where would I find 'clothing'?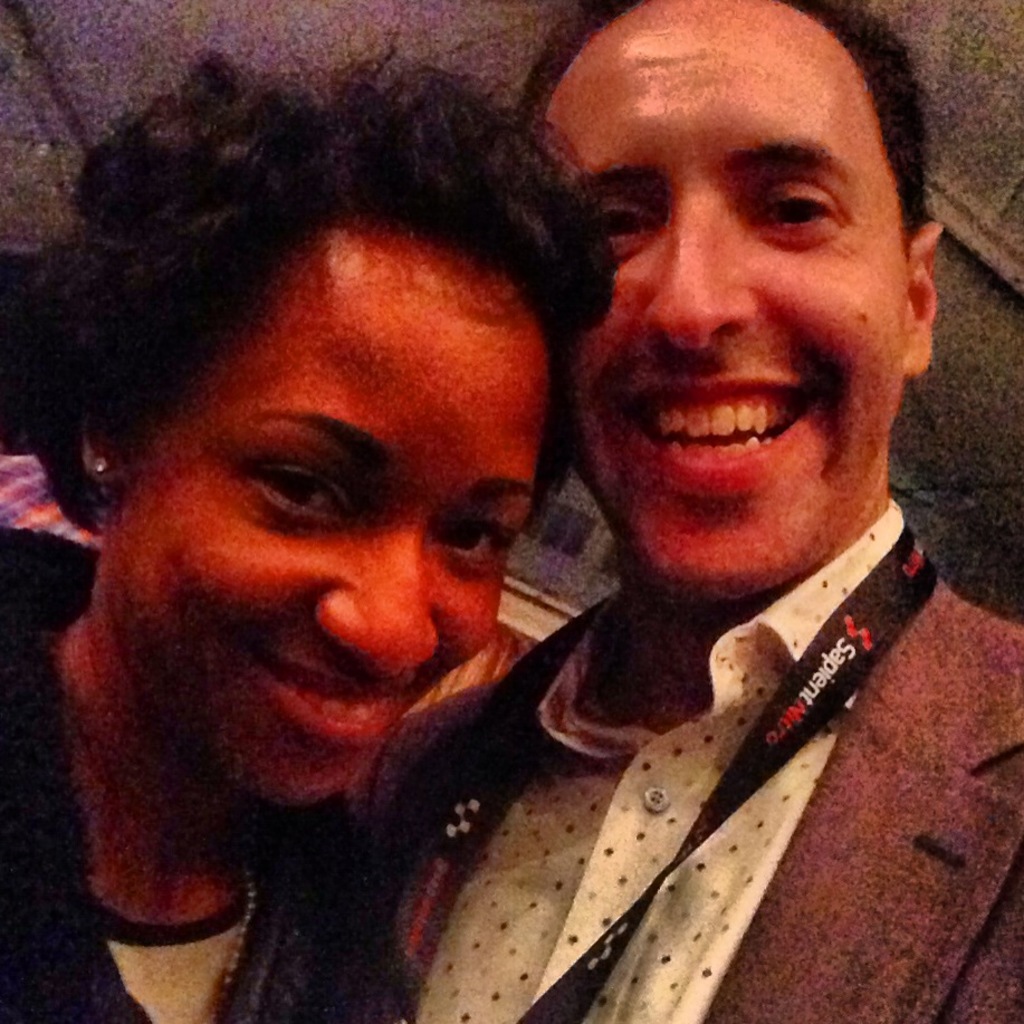
At <box>306,524,1023,1004</box>.
